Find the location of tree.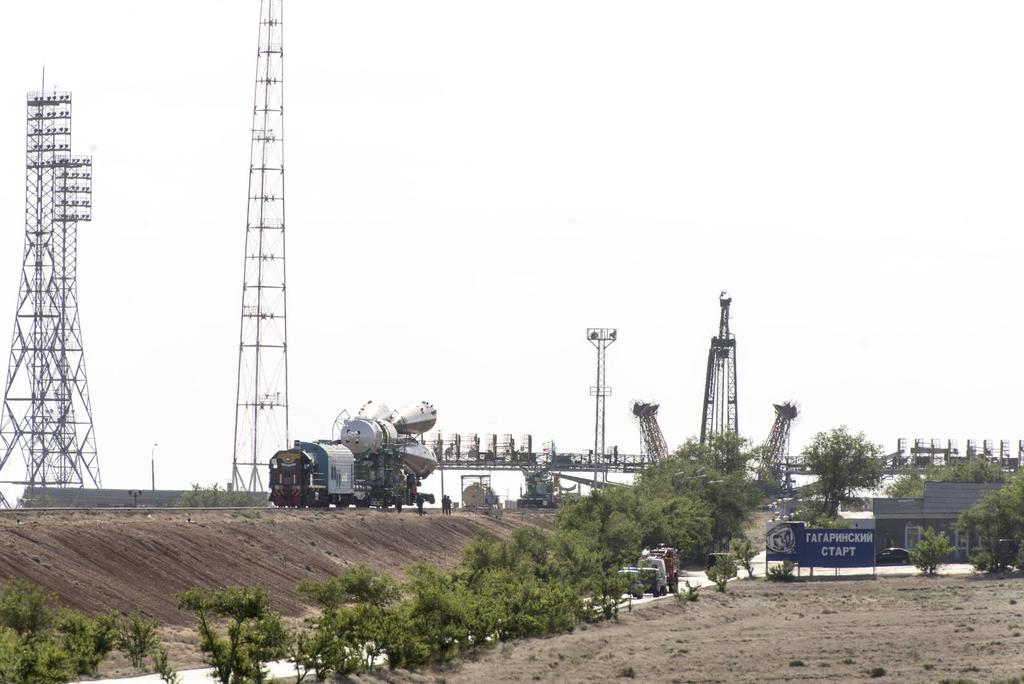
Location: bbox=[889, 447, 943, 502].
